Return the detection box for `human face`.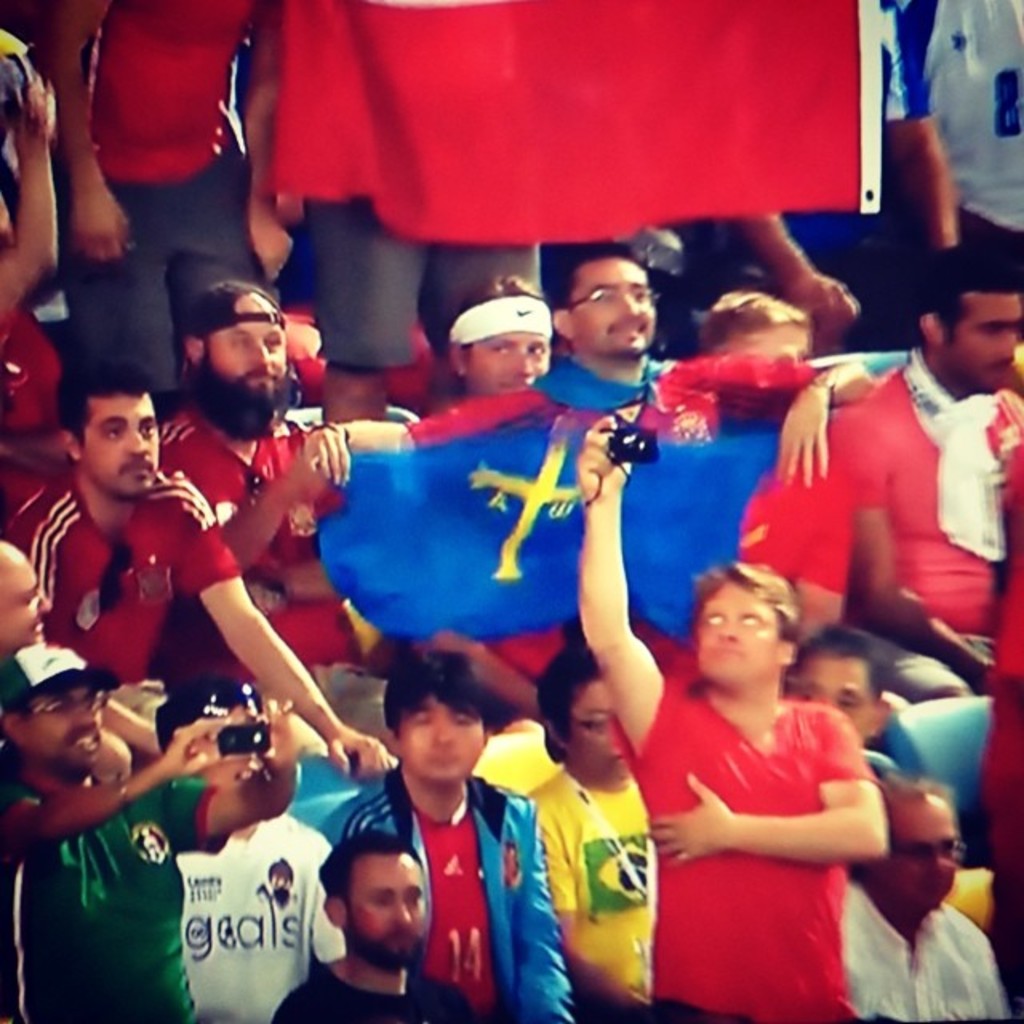
BBox(400, 715, 493, 782).
